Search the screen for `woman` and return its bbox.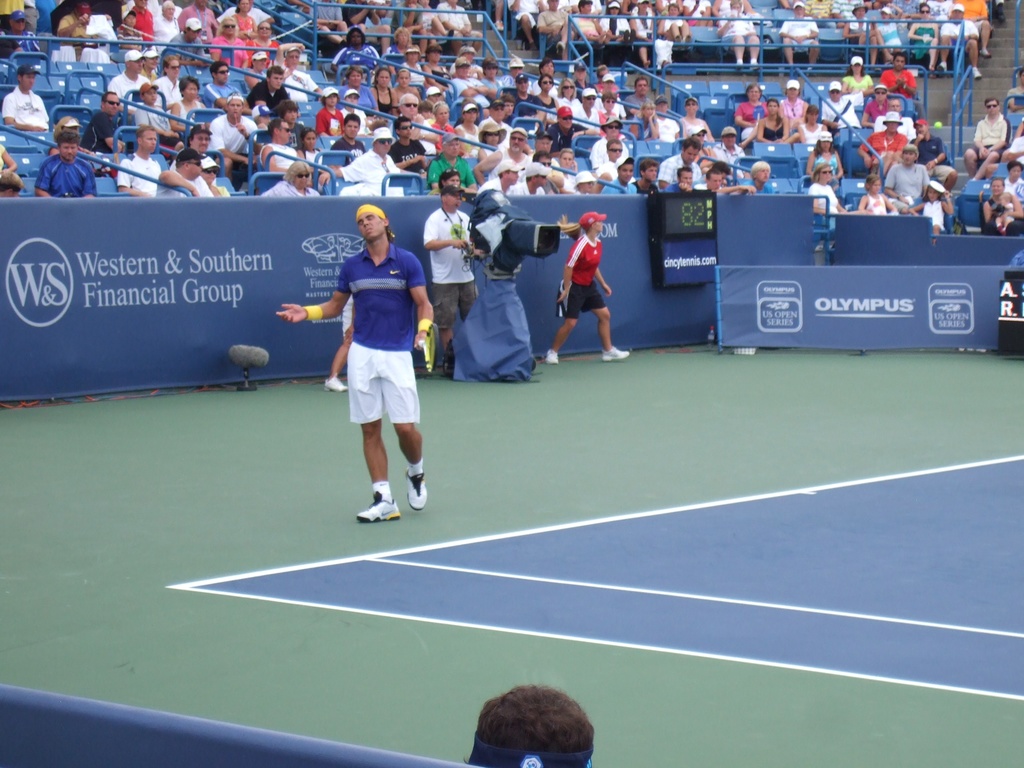
Found: (243,48,271,95).
